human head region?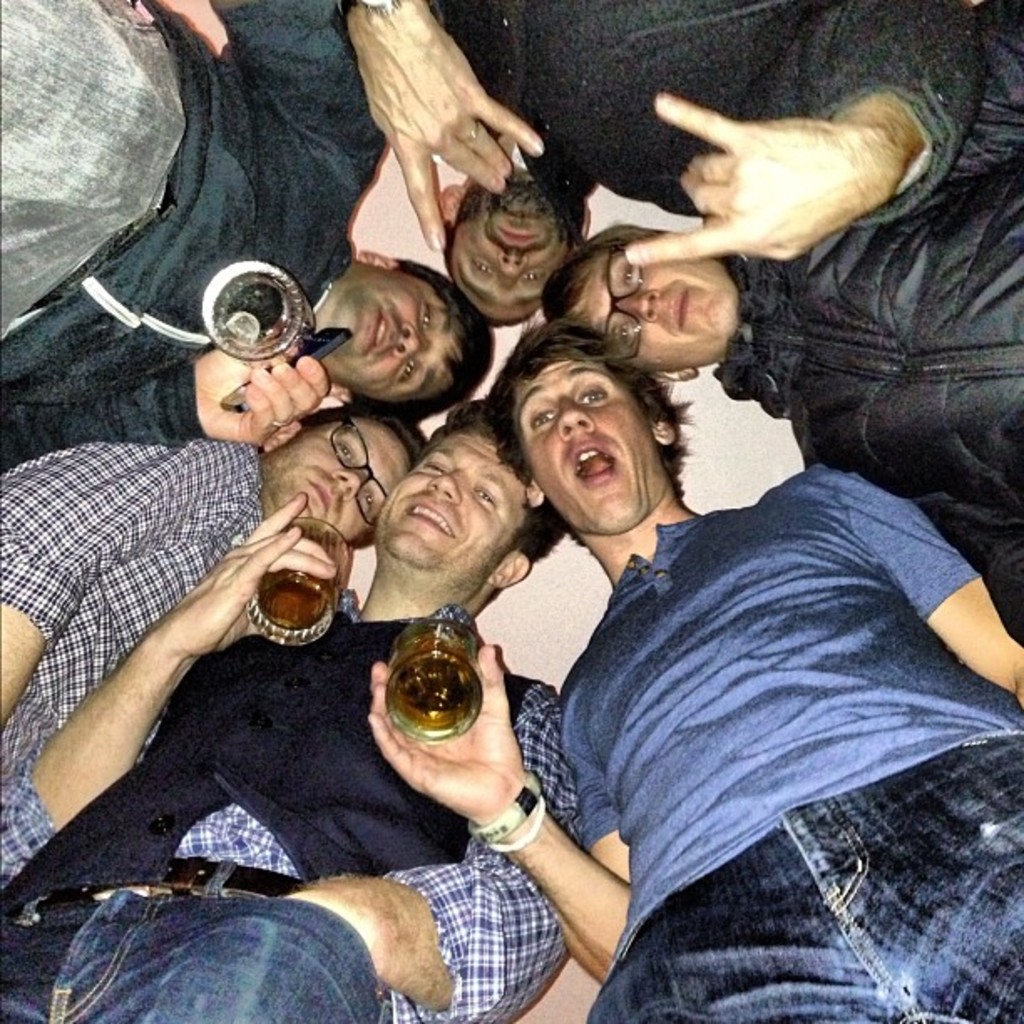
<bbox>492, 326, 691, 535</bbox>
